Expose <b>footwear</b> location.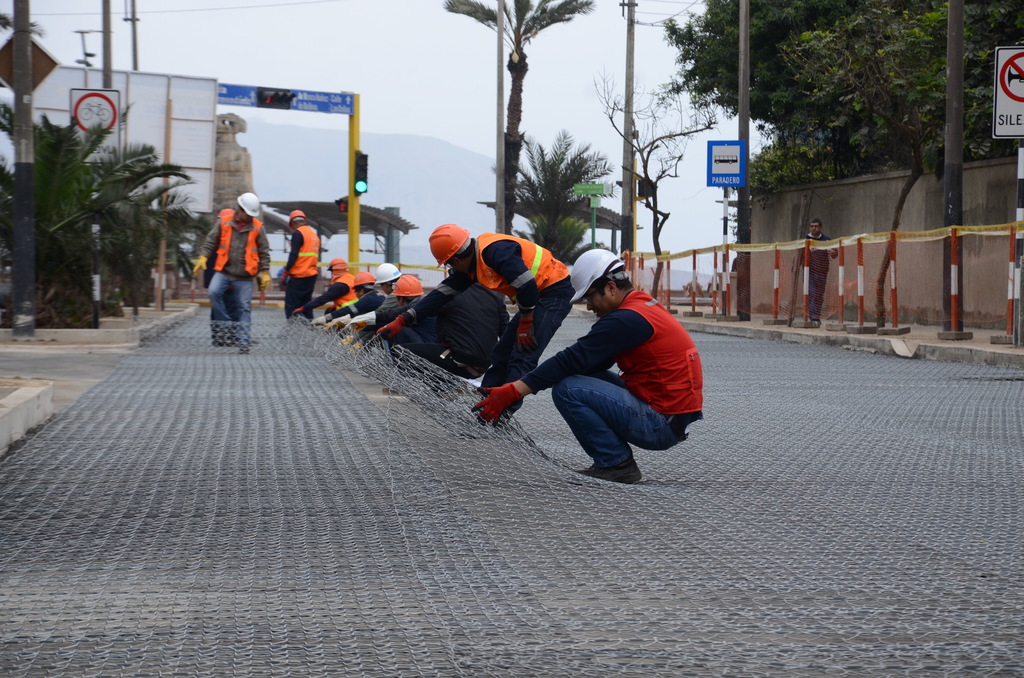
Exposed at BBox(579, 462, 642, 490).
